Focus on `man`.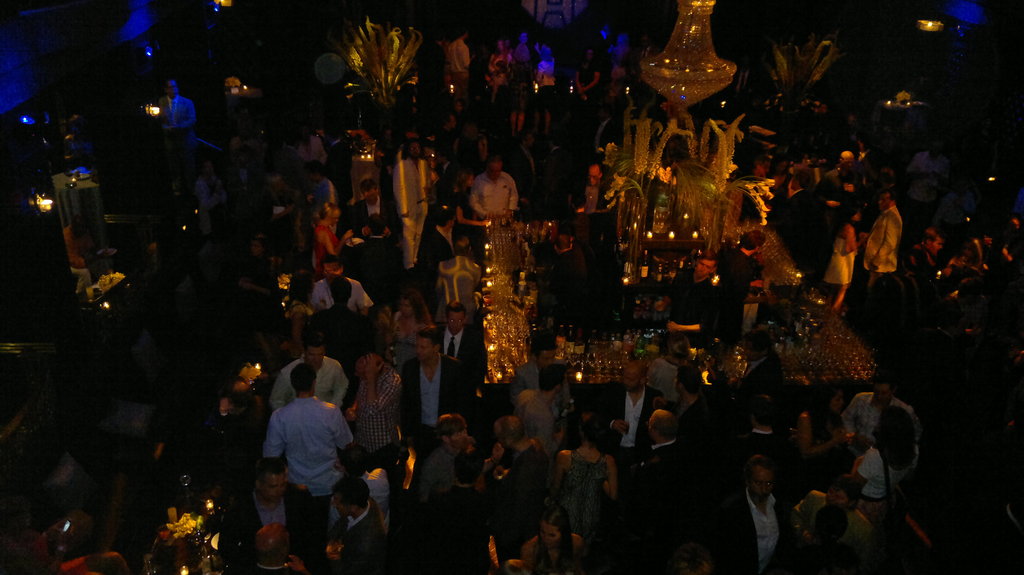
Focused at bbox(541, 130, 569, 217).
